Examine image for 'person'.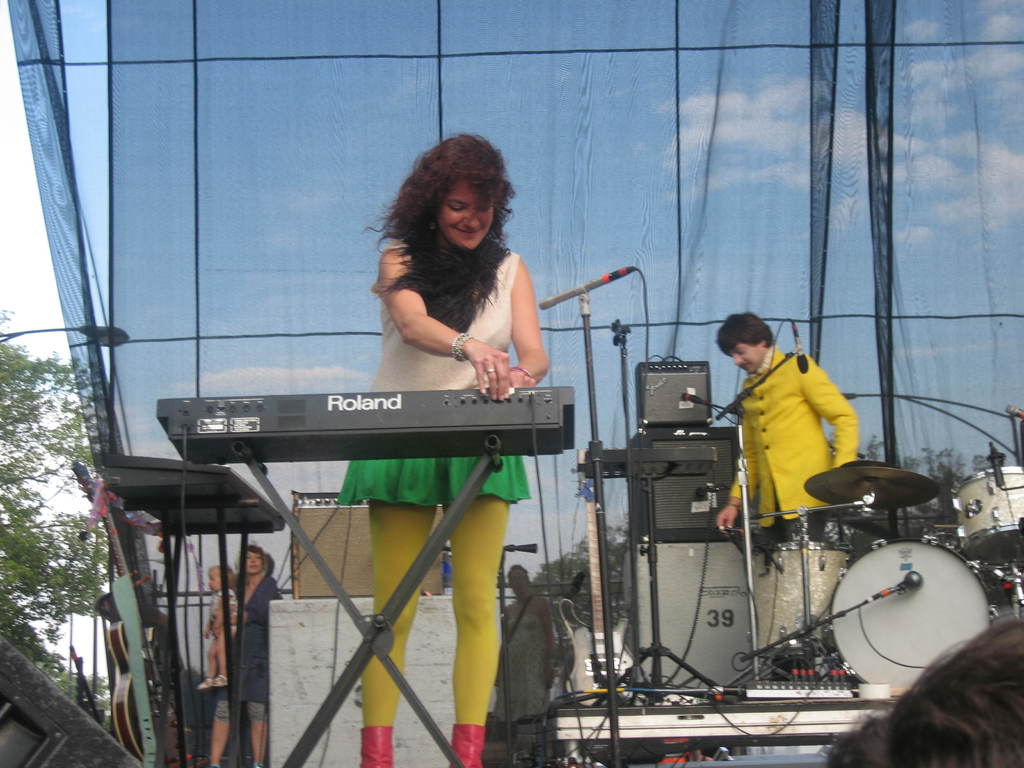
Examination result: (338,134,545,765).
